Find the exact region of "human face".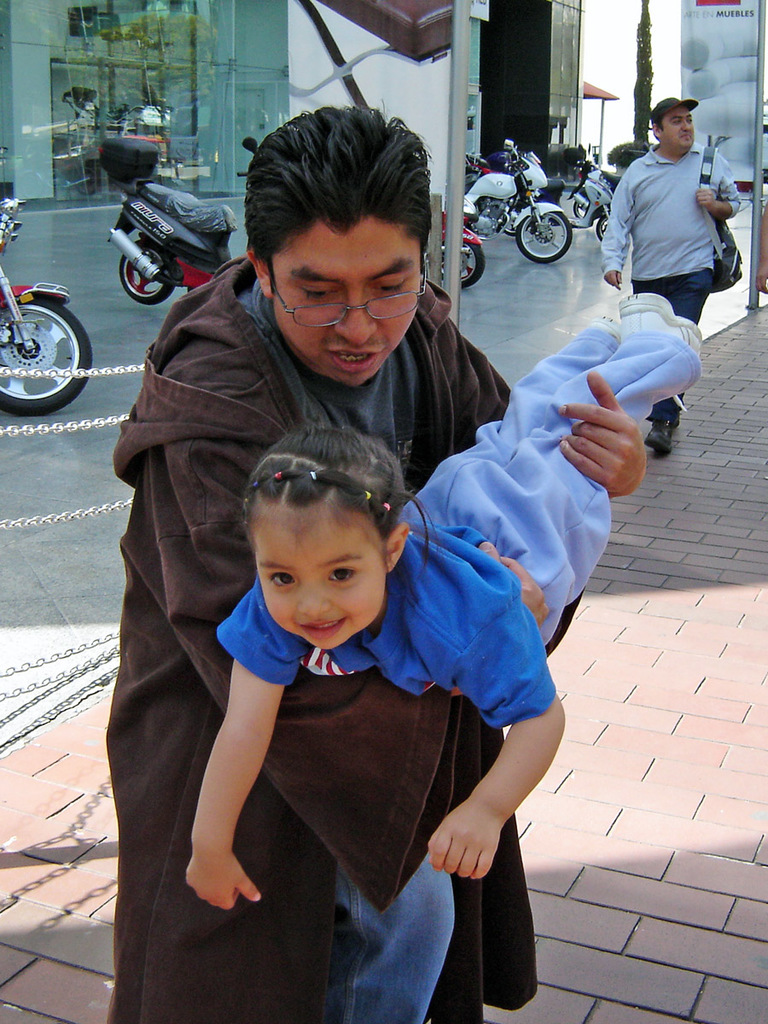
Exact region: bbox=(659, 102, 695, 154).
